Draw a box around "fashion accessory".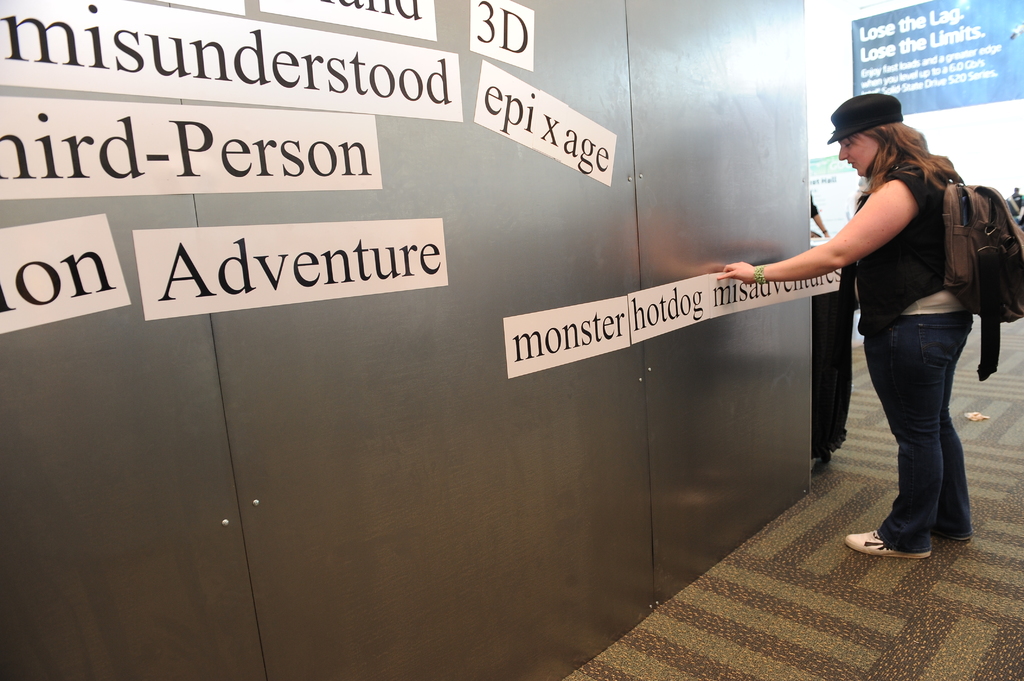
[825, 93, 902, 144].
